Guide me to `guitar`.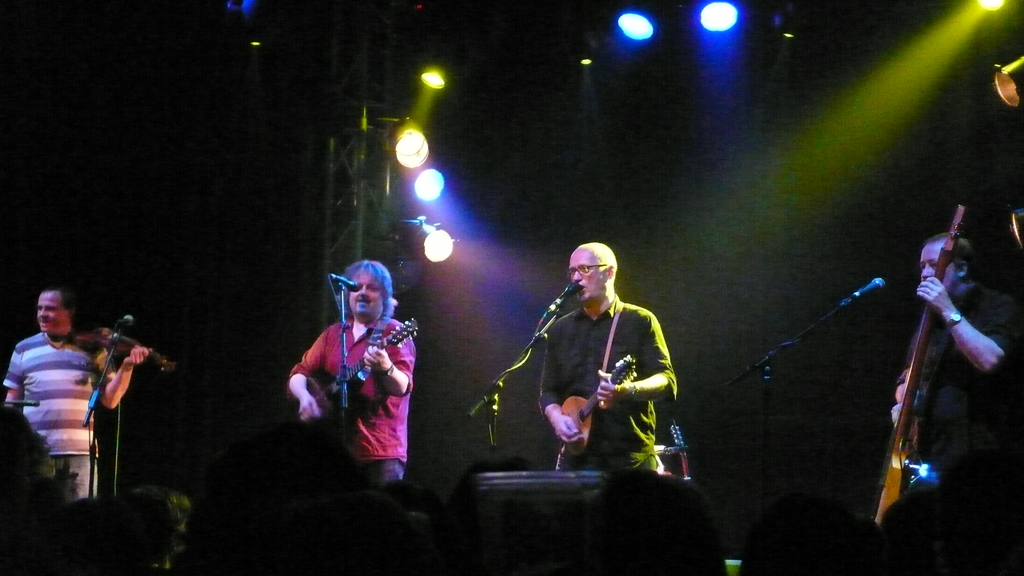
Guidance: 870:230:1000:523.
